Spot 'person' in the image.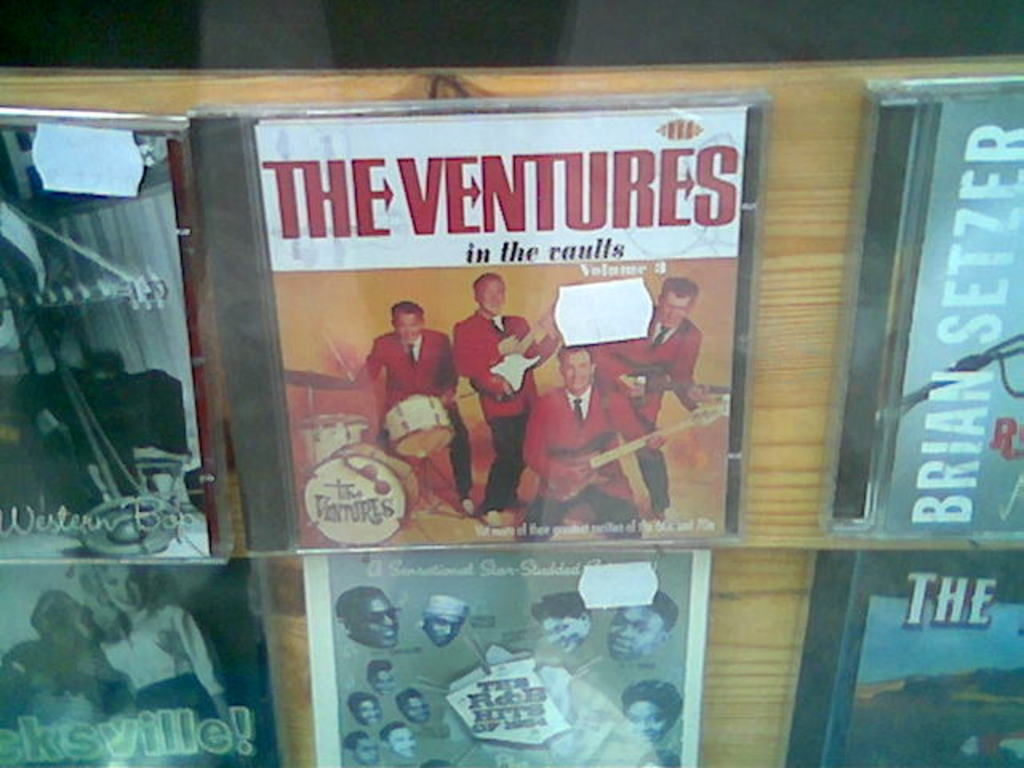
'person' found at {"x1": 350, "y1": 307, "x2": 474, "y2": 514}.
